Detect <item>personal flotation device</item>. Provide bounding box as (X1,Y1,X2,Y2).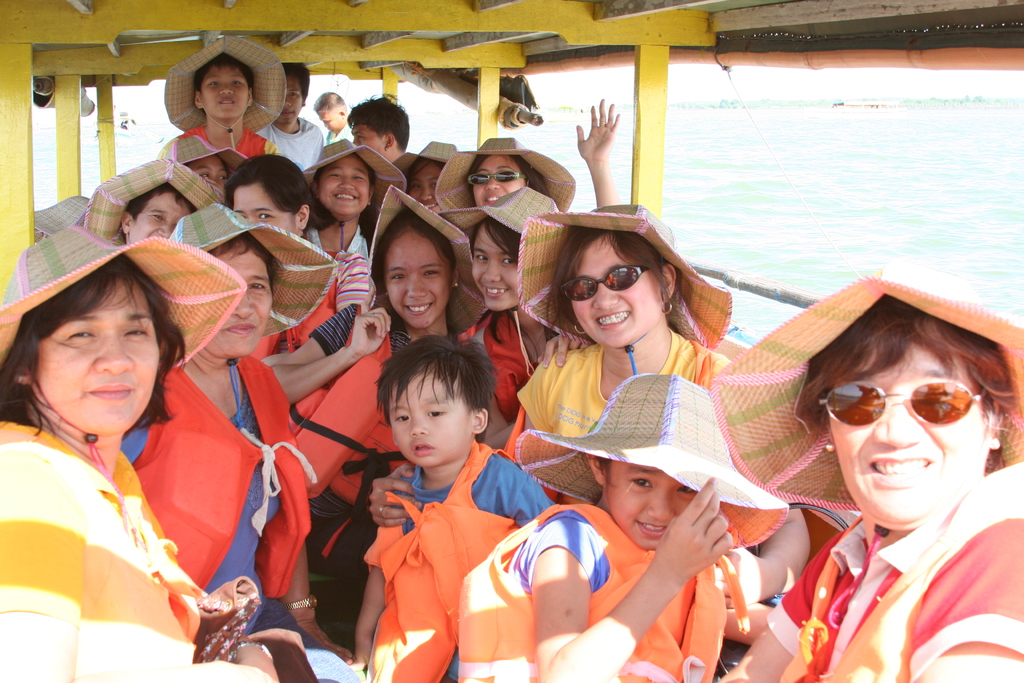
(461,306,539,424).
